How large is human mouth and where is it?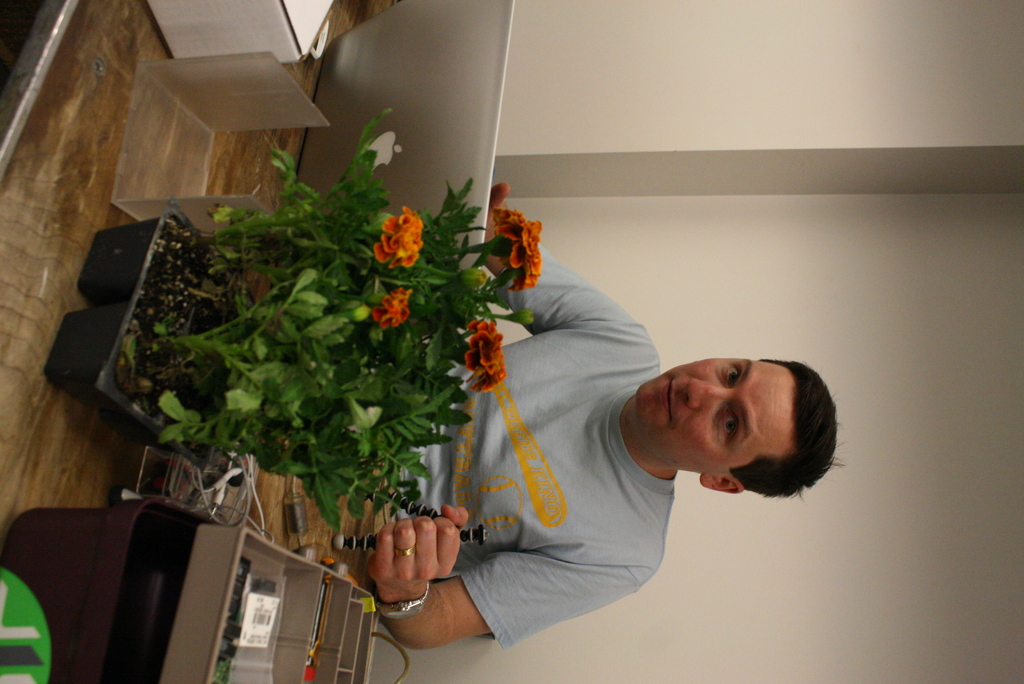
Bounding box: (660, 376, 671, 422).
